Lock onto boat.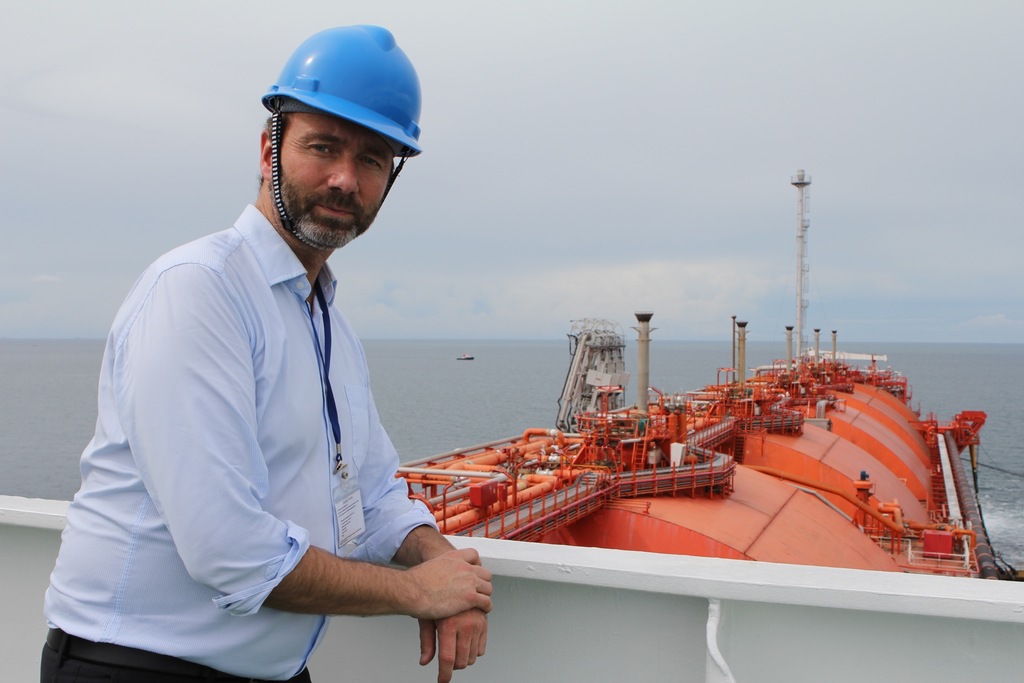
Locked: region(0, 167, 1023, 682).
